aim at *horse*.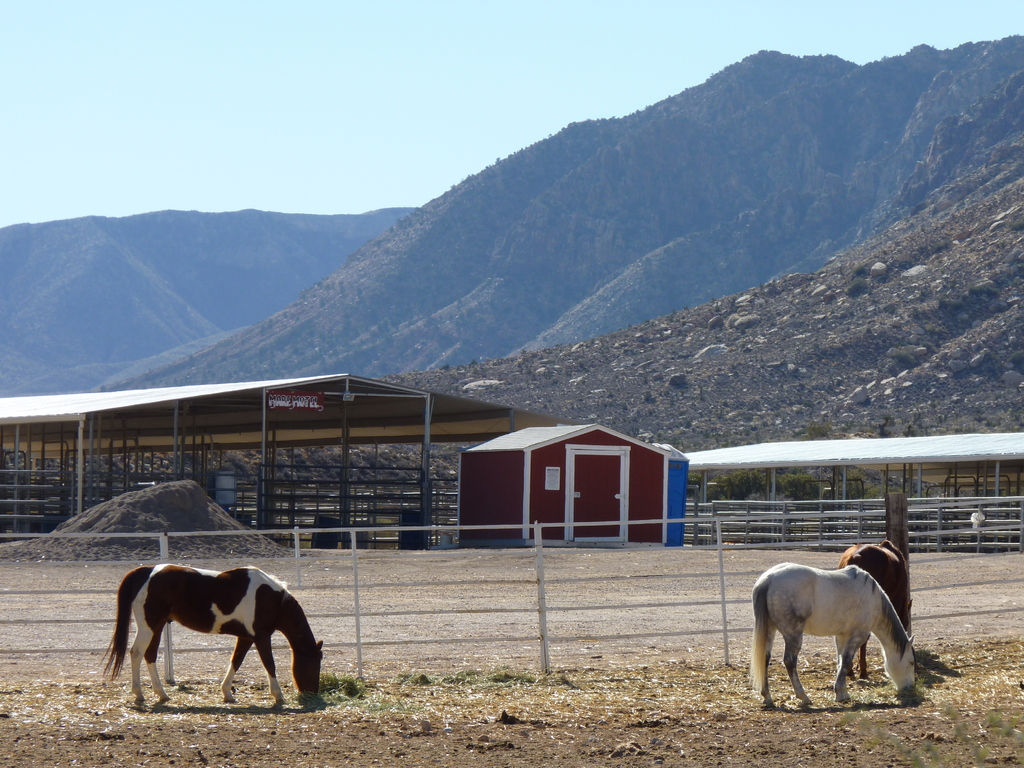
Aimed at [x1=836, y1=535, x2=917, y2=682].
